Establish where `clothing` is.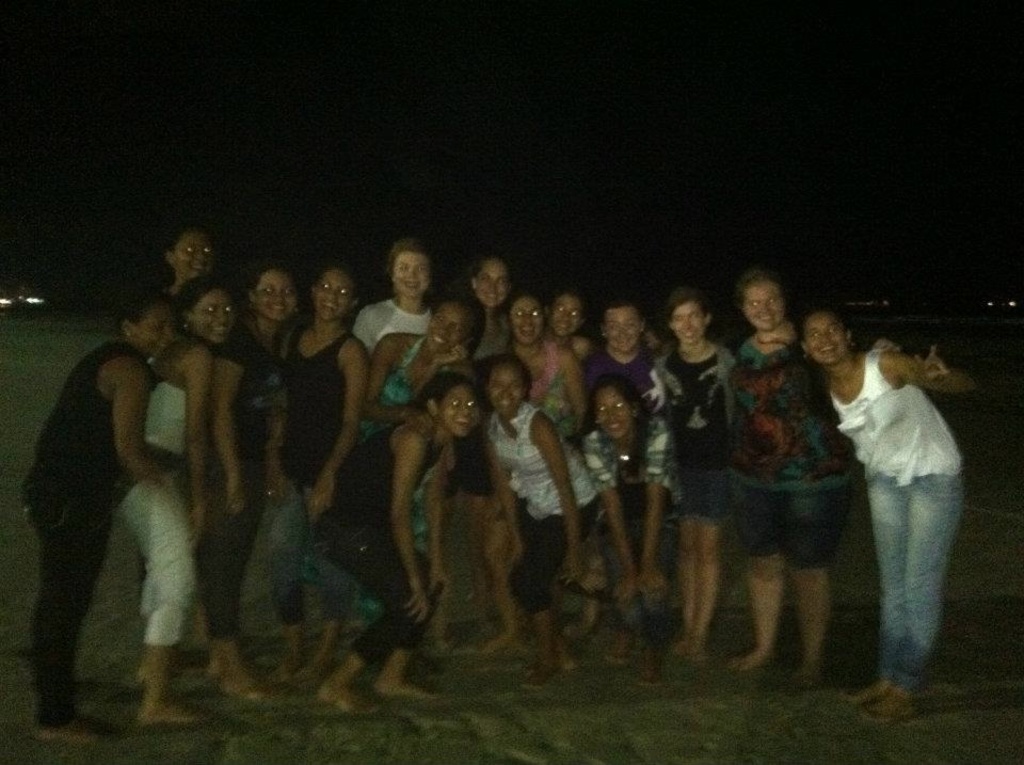
Established at {"x1": 352, "y1": 331, "x2": 420, "y2": 440}.
